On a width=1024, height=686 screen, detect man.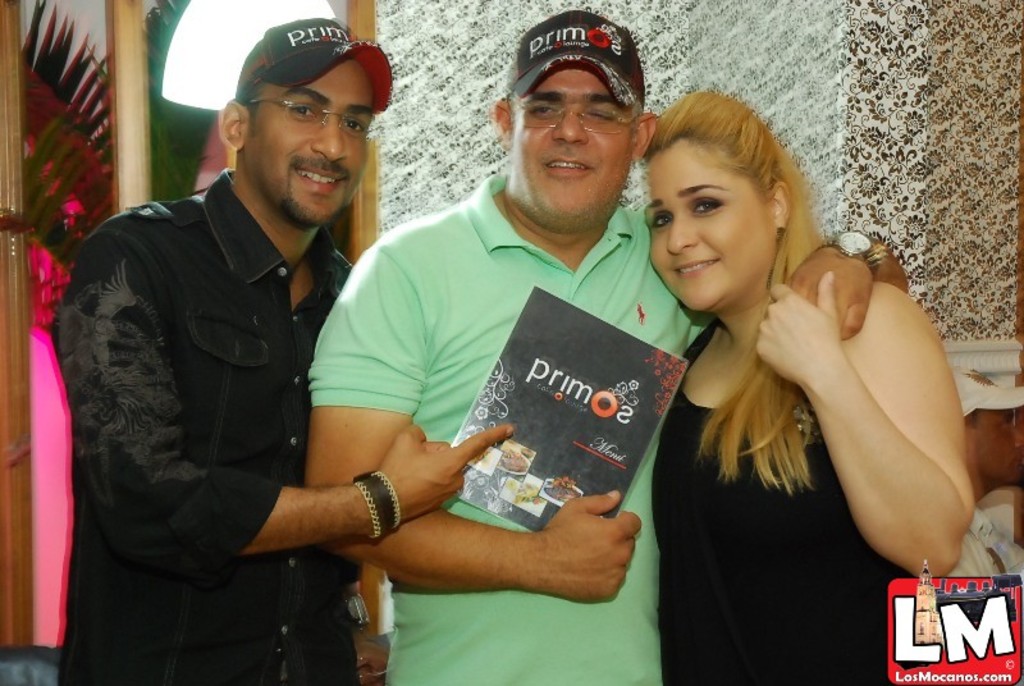
detection(310, 12, 908, 685).
